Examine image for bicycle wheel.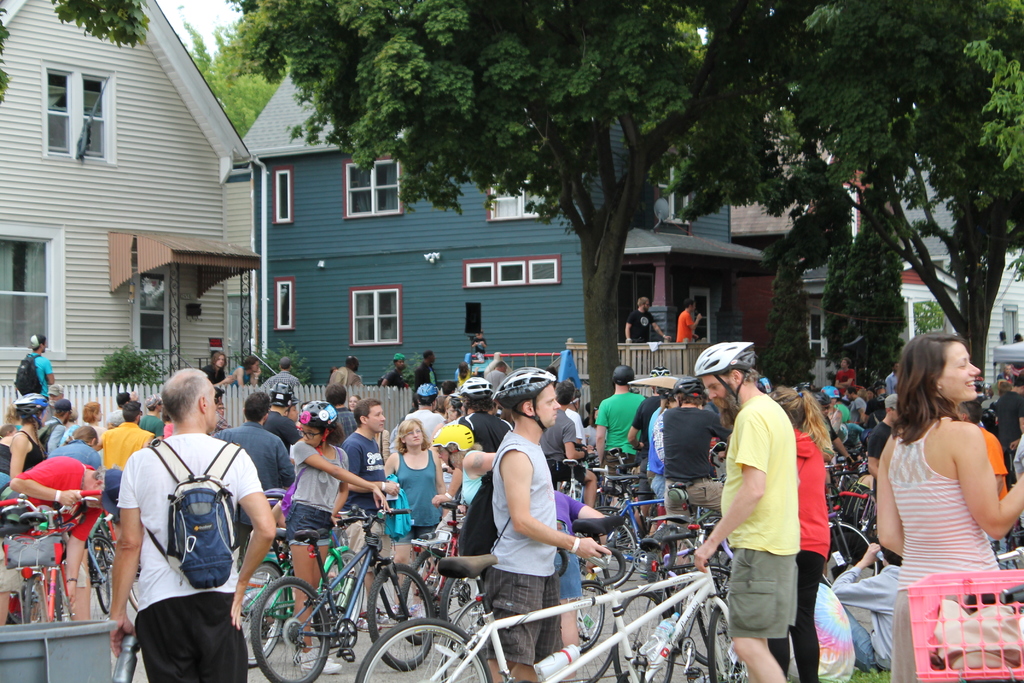
Examination result: 705:592:751:682.
